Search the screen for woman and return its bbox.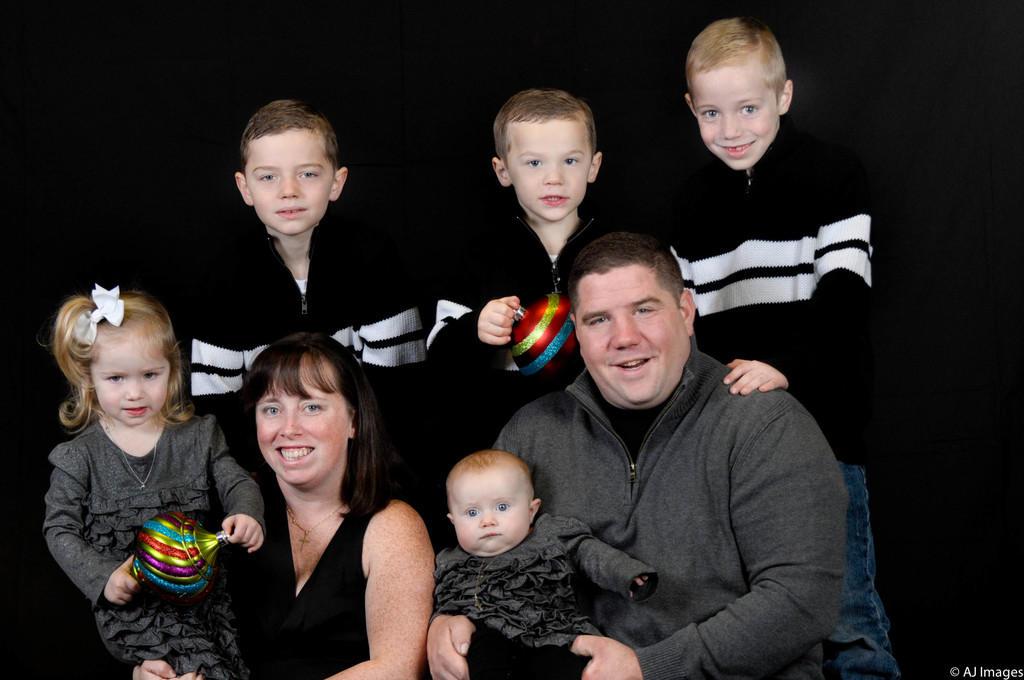
Found: bbox=[130, 340, 436, 679].
